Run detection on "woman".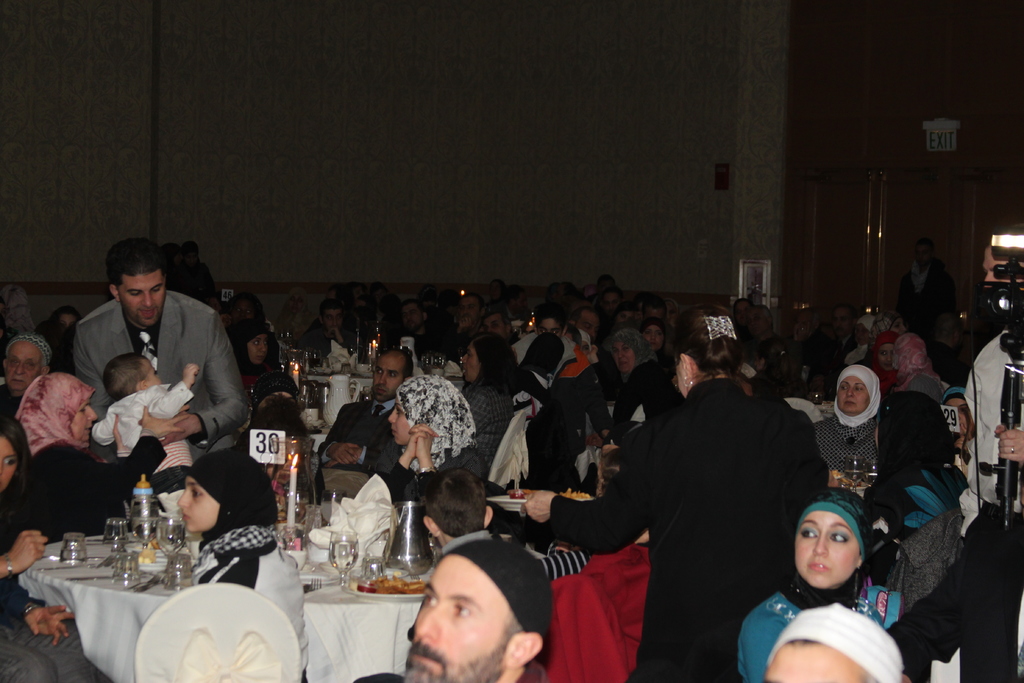
Result: 0 416 111 682.
